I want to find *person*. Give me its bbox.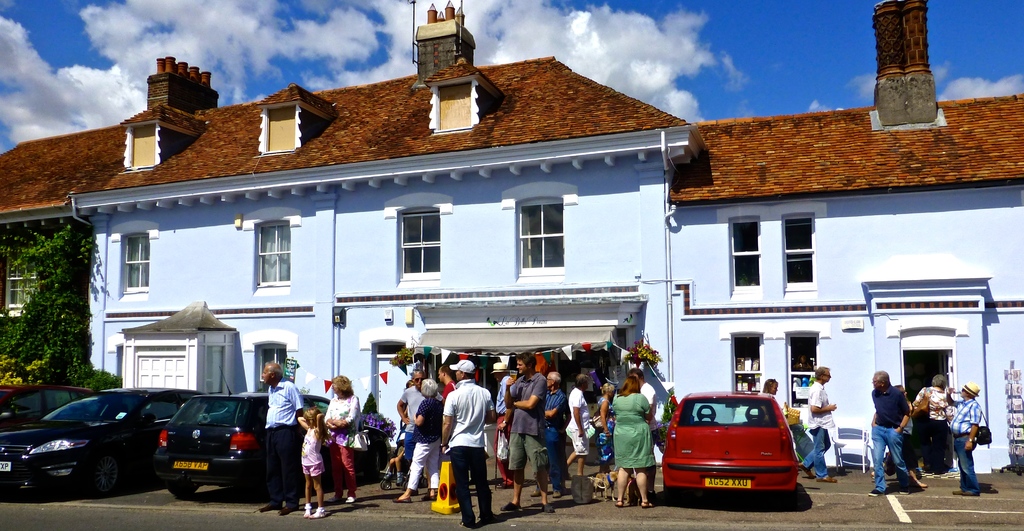
[x1=495, y1=367, x2=545, y2=512].
